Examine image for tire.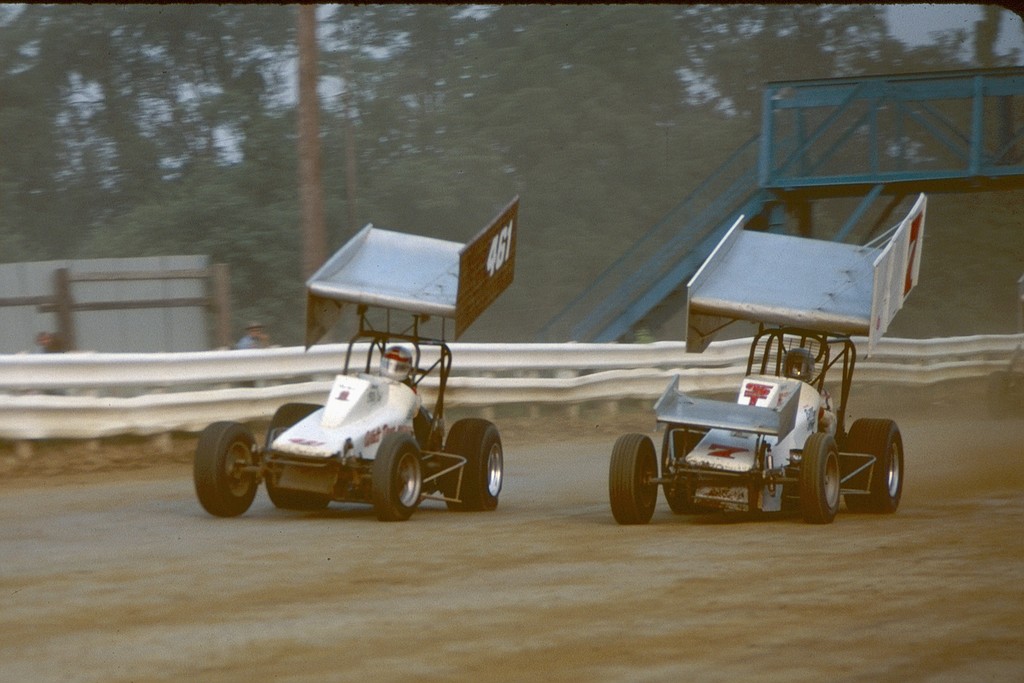
Examination result: pyautogui.locateOnScreen(797, 432, 844, 522).
